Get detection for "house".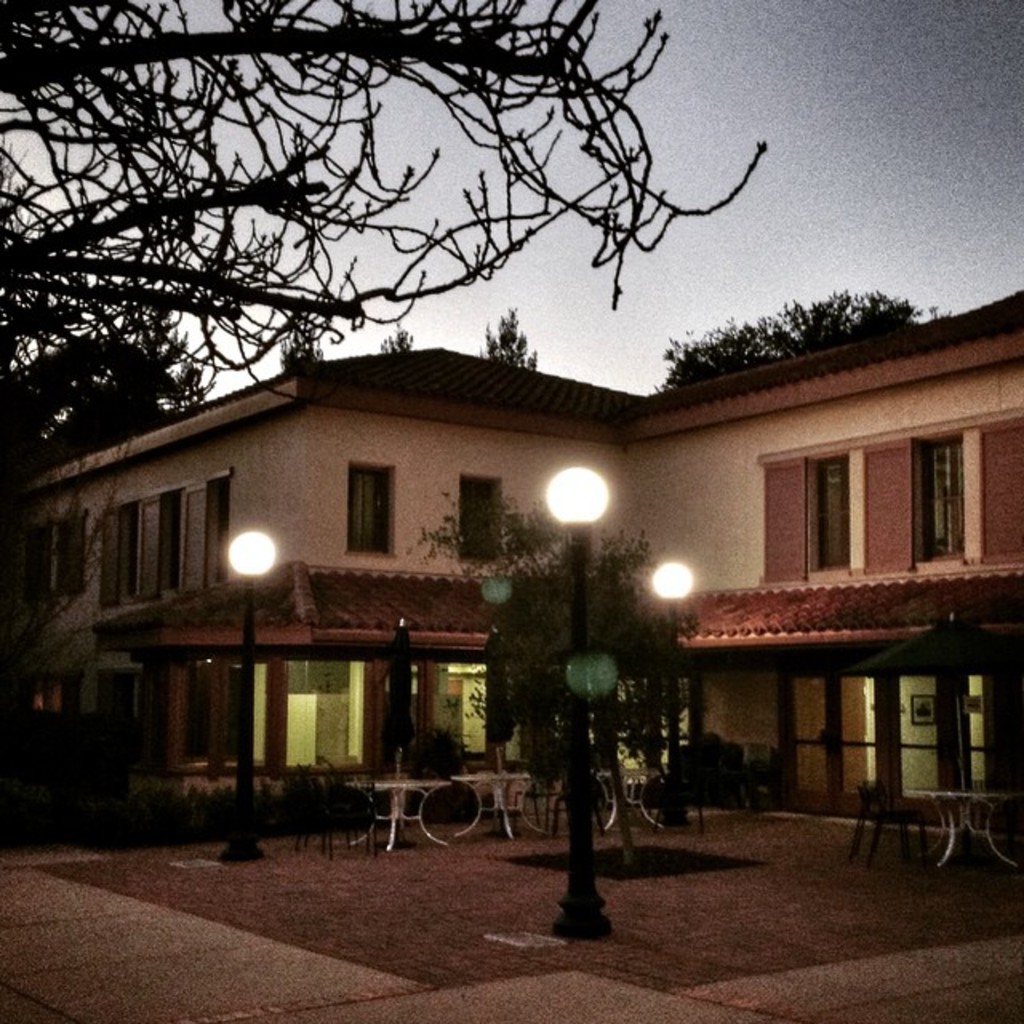
Detection: box=[54, 314, 1019, 858].
